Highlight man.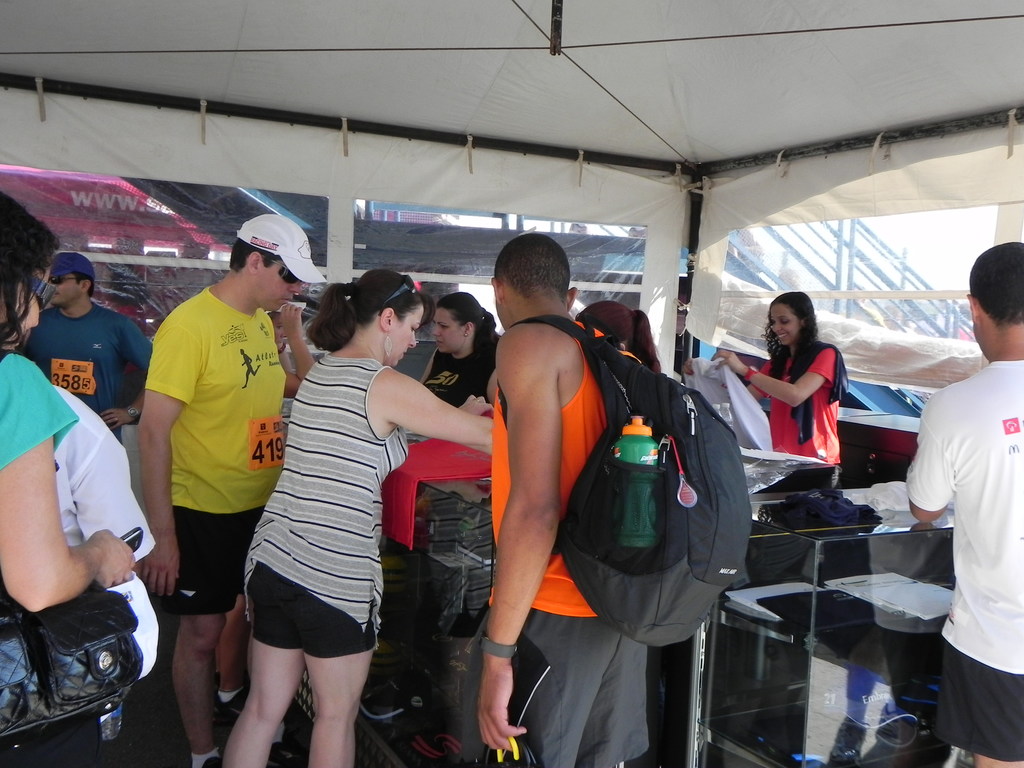
Highlighted region: 138, 220, 326, 767.
